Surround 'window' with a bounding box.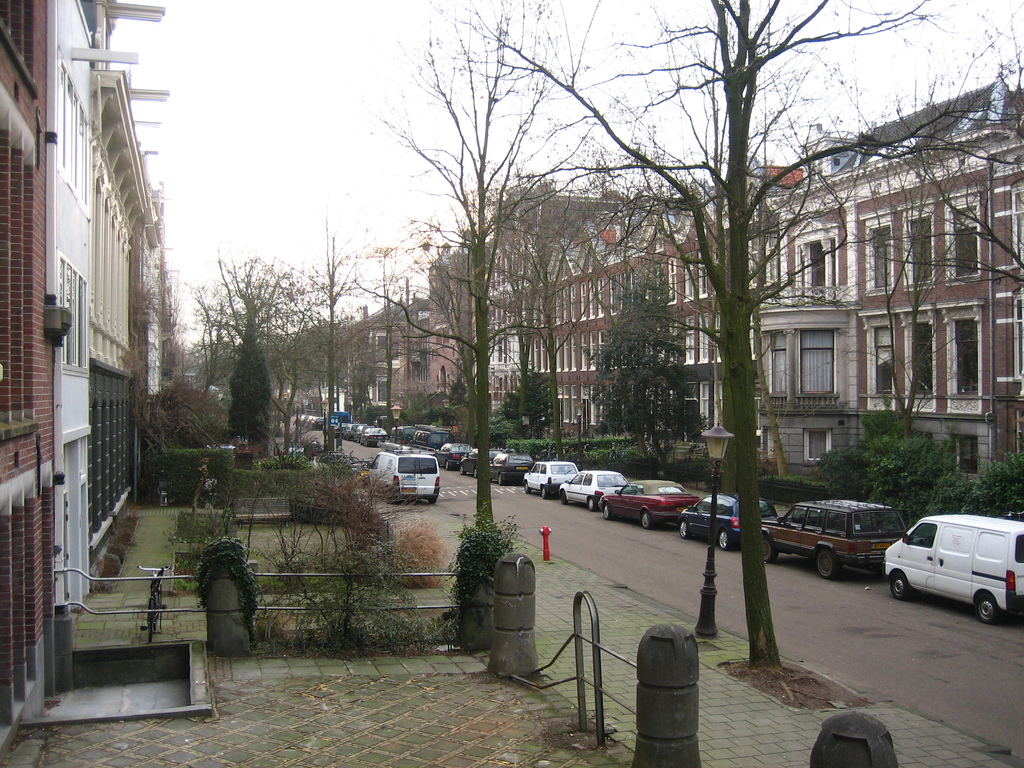
box(563, 387, 577, 421).
